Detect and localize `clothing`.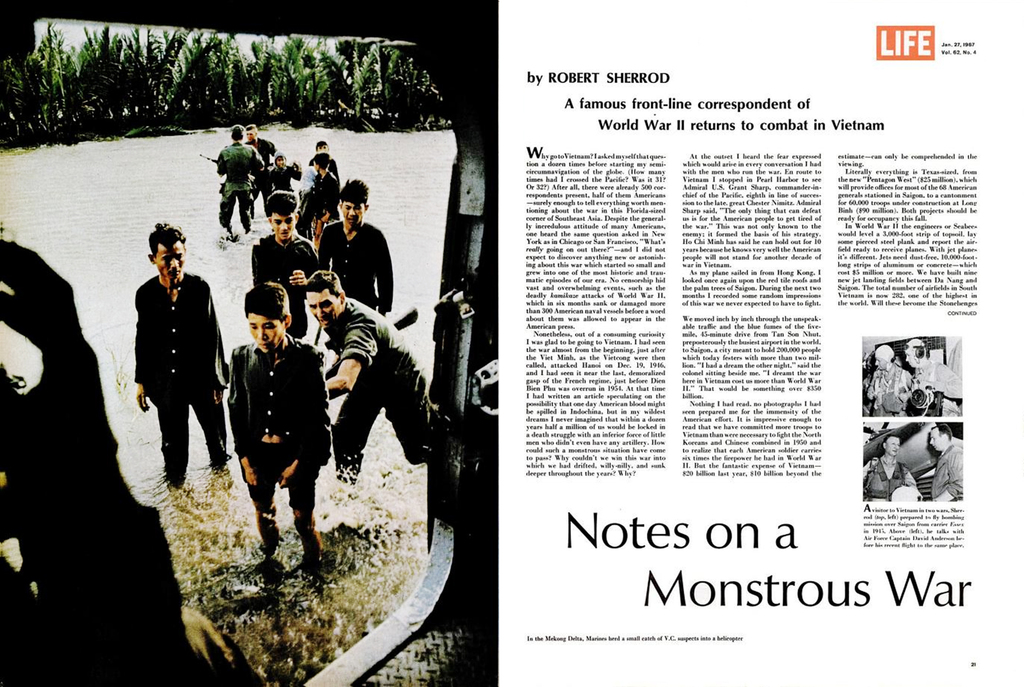
Localized at 253, 230, 319, 339.
